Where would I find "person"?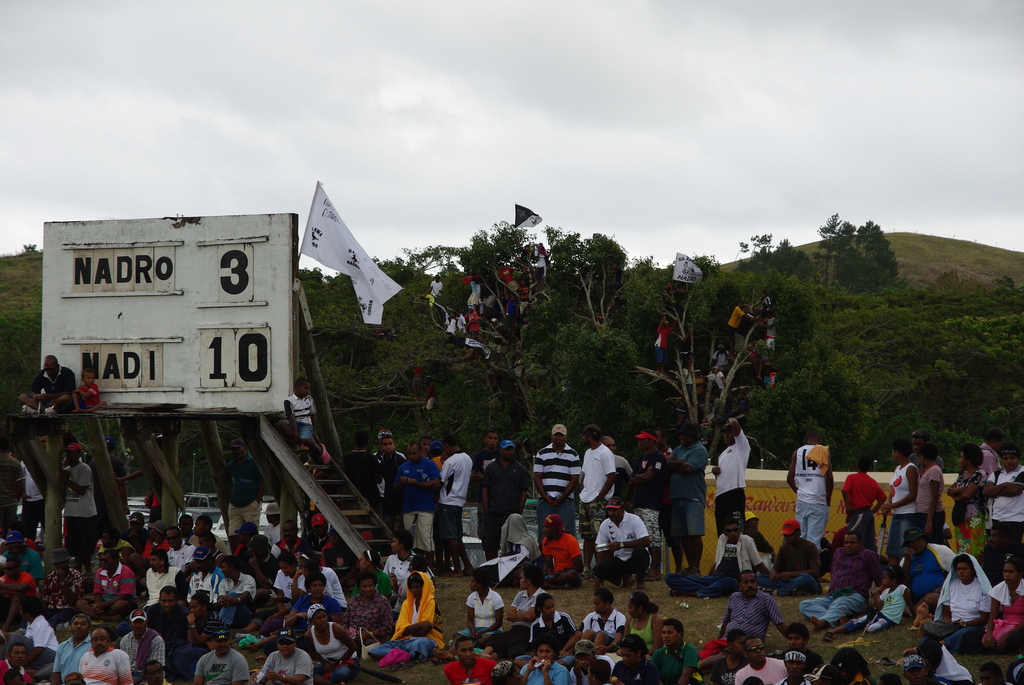
At box(442, 636, 502, 684).
